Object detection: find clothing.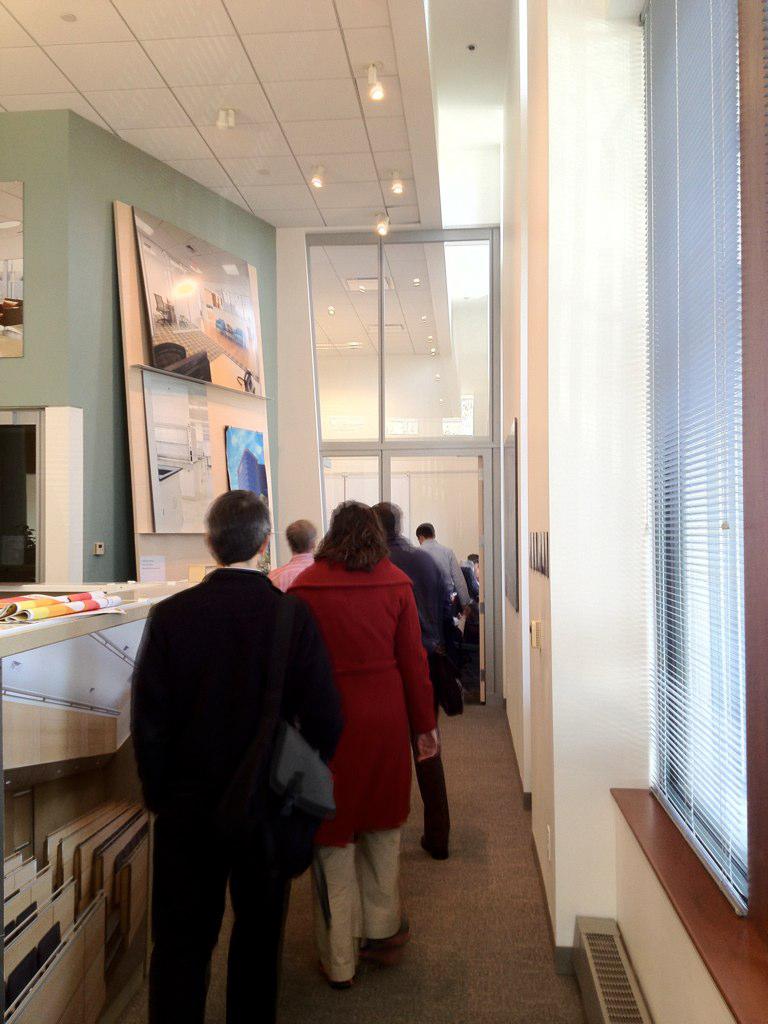
BBox(264, 547, 314, 608).
